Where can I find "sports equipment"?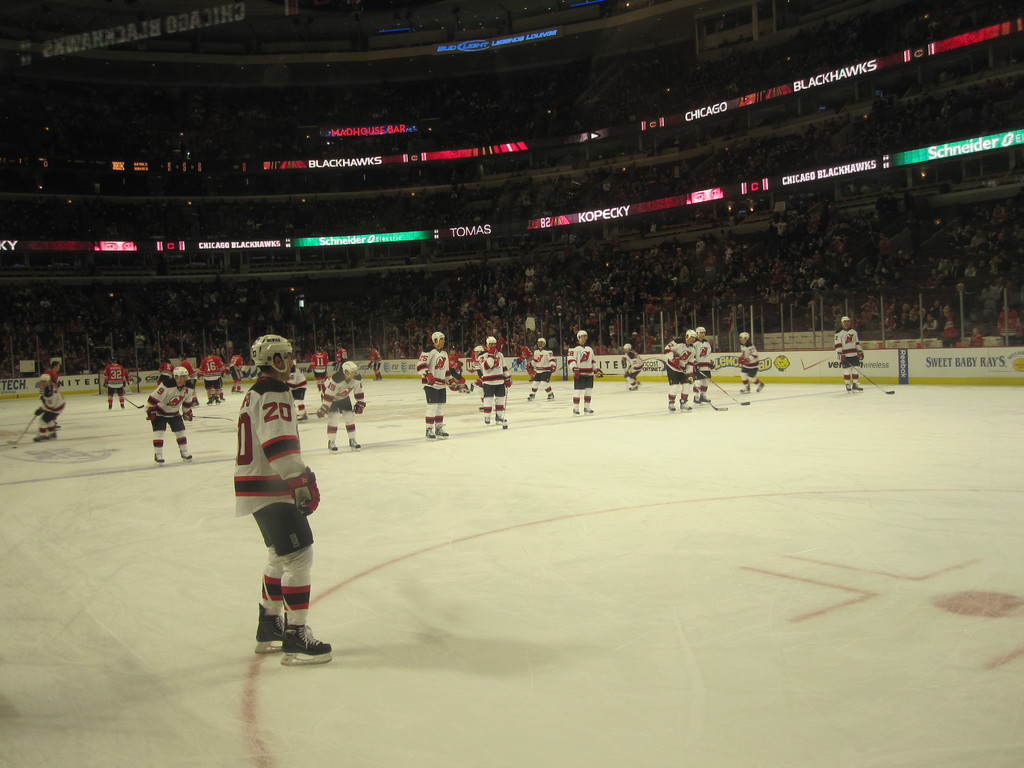
You can find it at [x1=537, y1=337, x2=546, y2=350].
